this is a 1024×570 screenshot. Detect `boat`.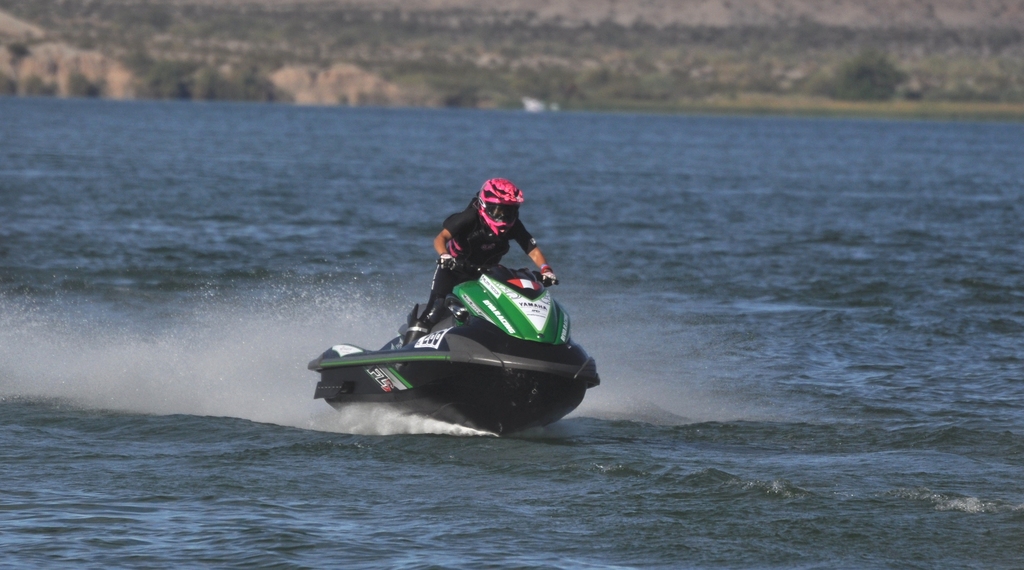
{"left": 289, "top": 244, "right": 594, "bottom": 406}.
